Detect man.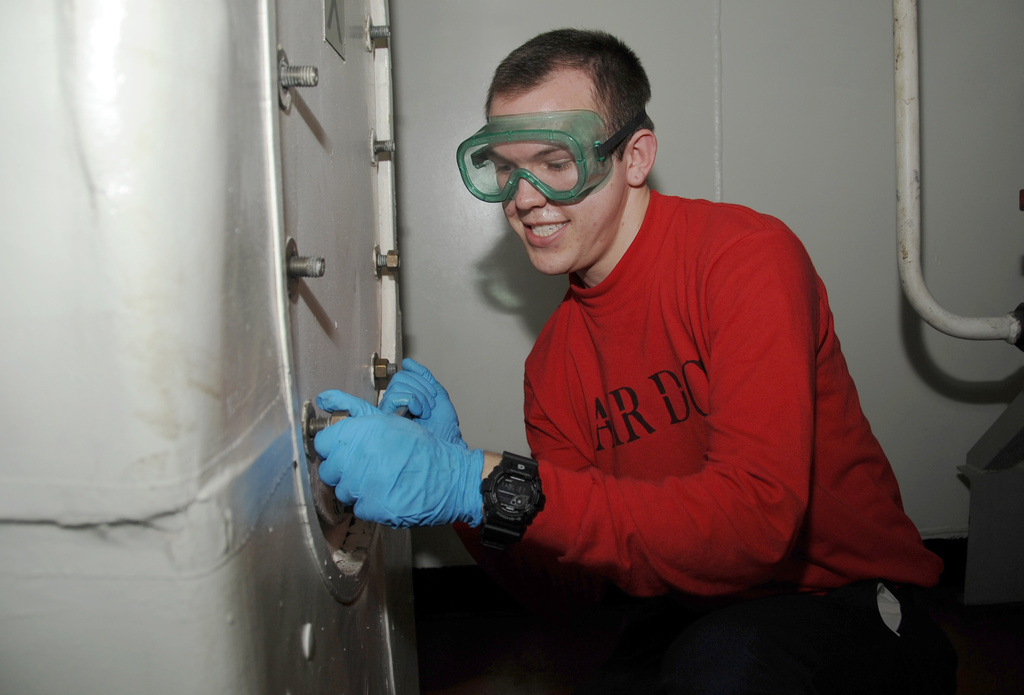
Detected at {"left": 421, "top": 28, "right": 929, "bottom": 640}.
